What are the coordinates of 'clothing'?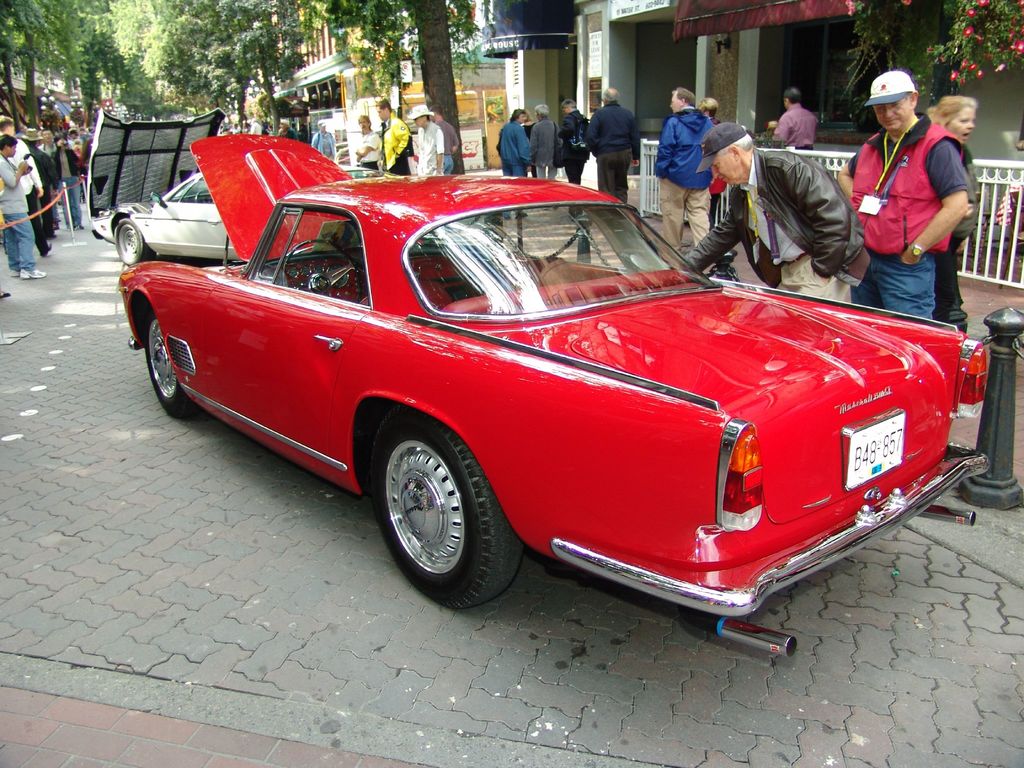
bbox(584, 100, 640, 201).
